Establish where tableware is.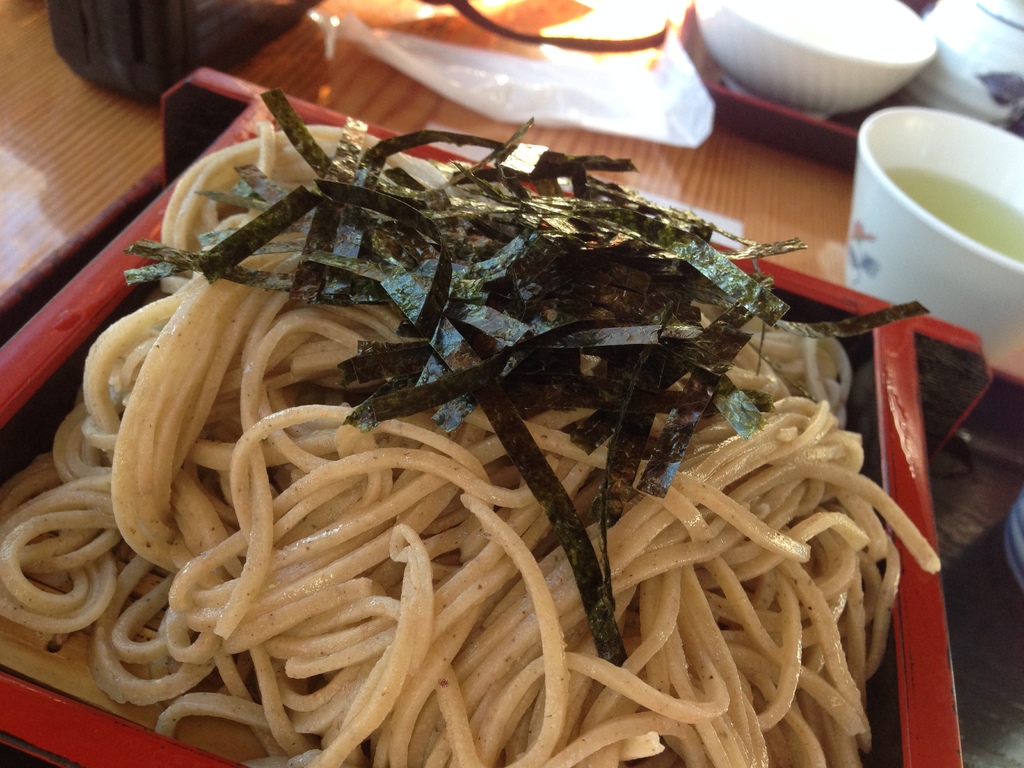
Established at locate(694, 0, 932, 119).
